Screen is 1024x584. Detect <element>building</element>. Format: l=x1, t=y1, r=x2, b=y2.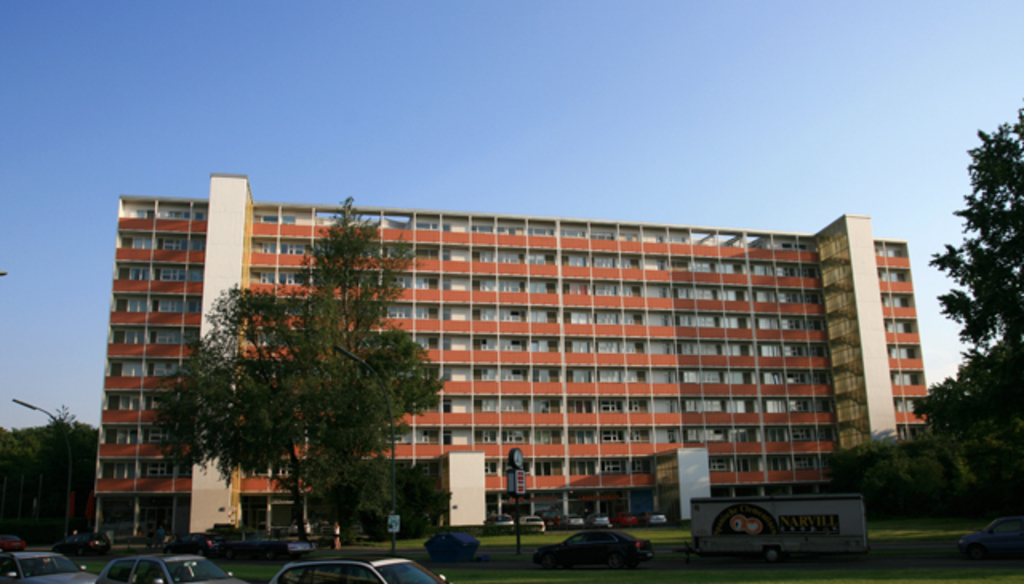
l=112, t=179, r=955, b=526.
